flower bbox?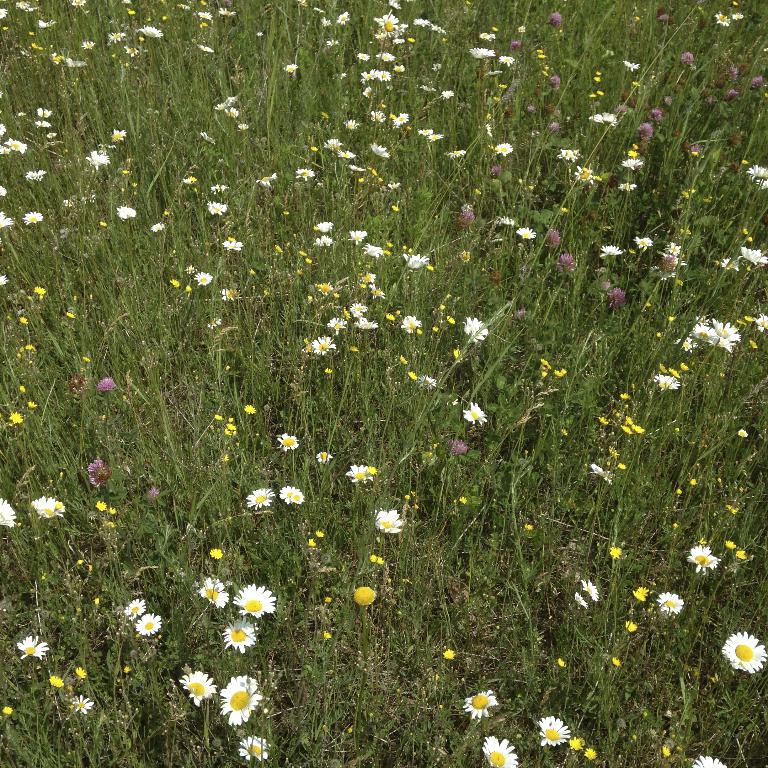
221:288:237:300
